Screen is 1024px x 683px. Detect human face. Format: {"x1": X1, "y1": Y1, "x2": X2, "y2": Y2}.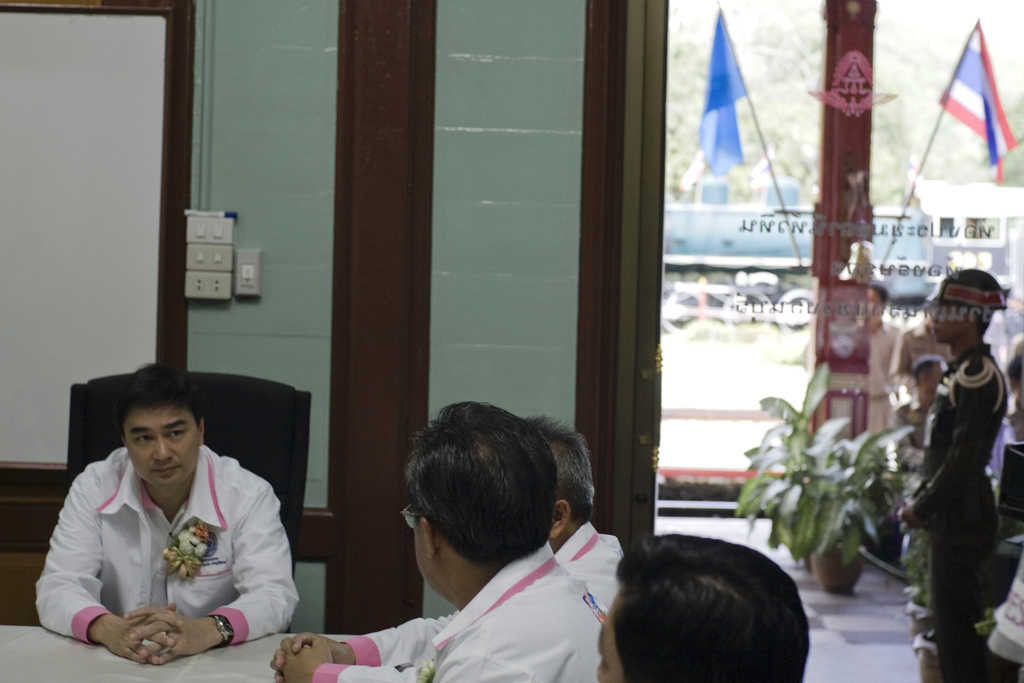
{"x1": 932, "y1": 300, "x2": 966, "y2": 344}.
